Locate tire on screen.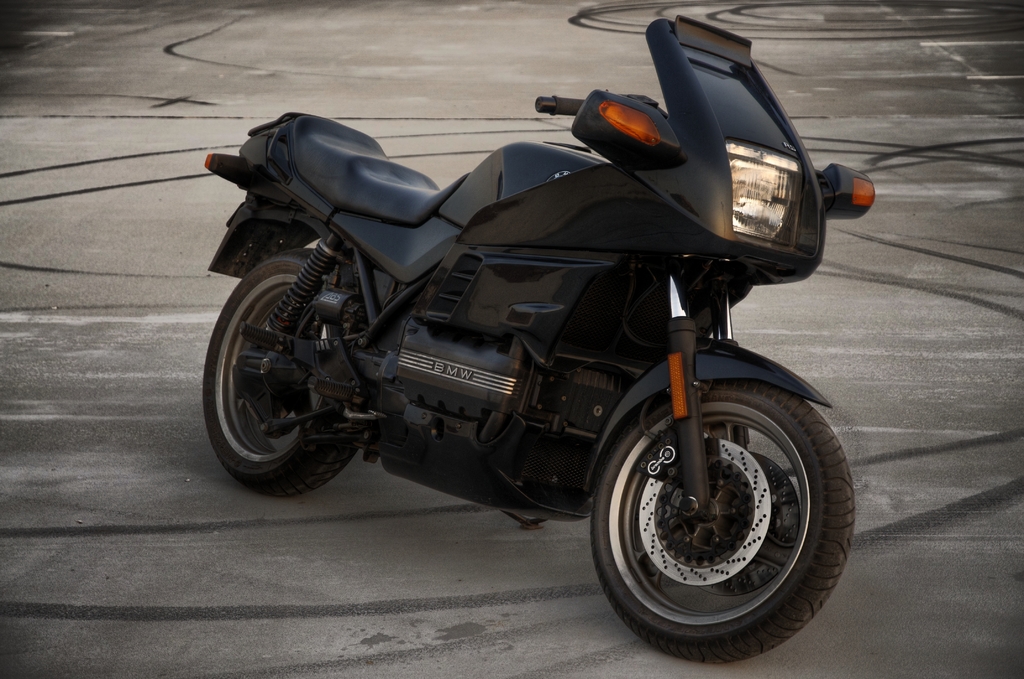
On screen at <box>582,346,843,657</box>.
